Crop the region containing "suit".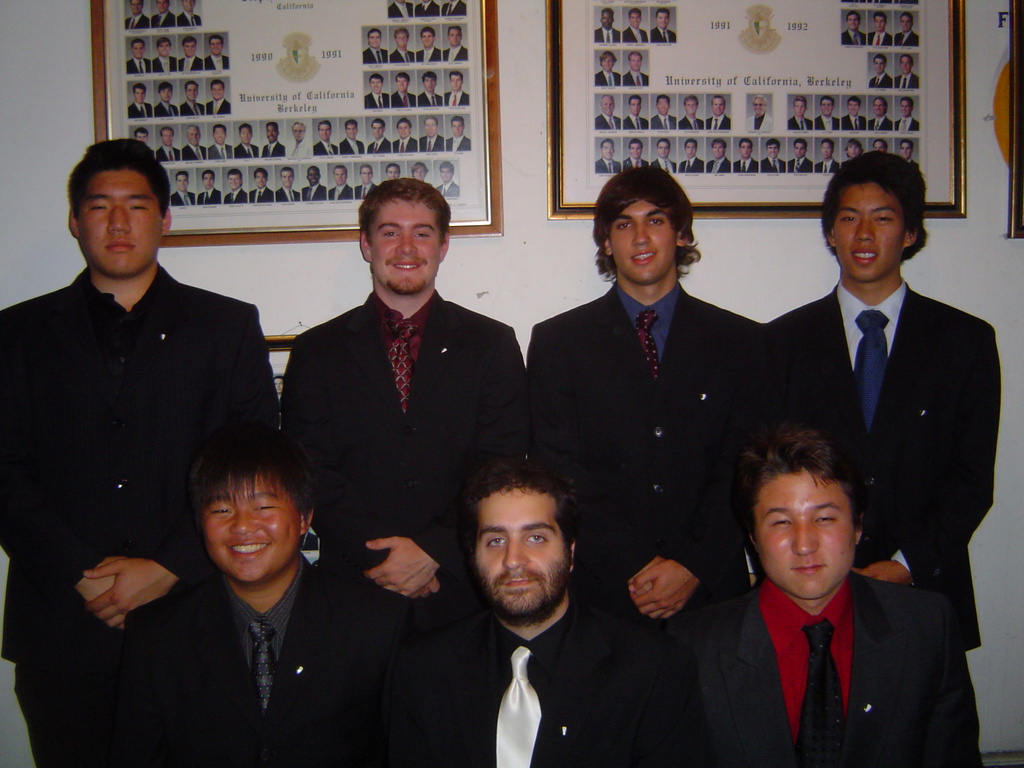
Crop region: [771,192,1002,673].
